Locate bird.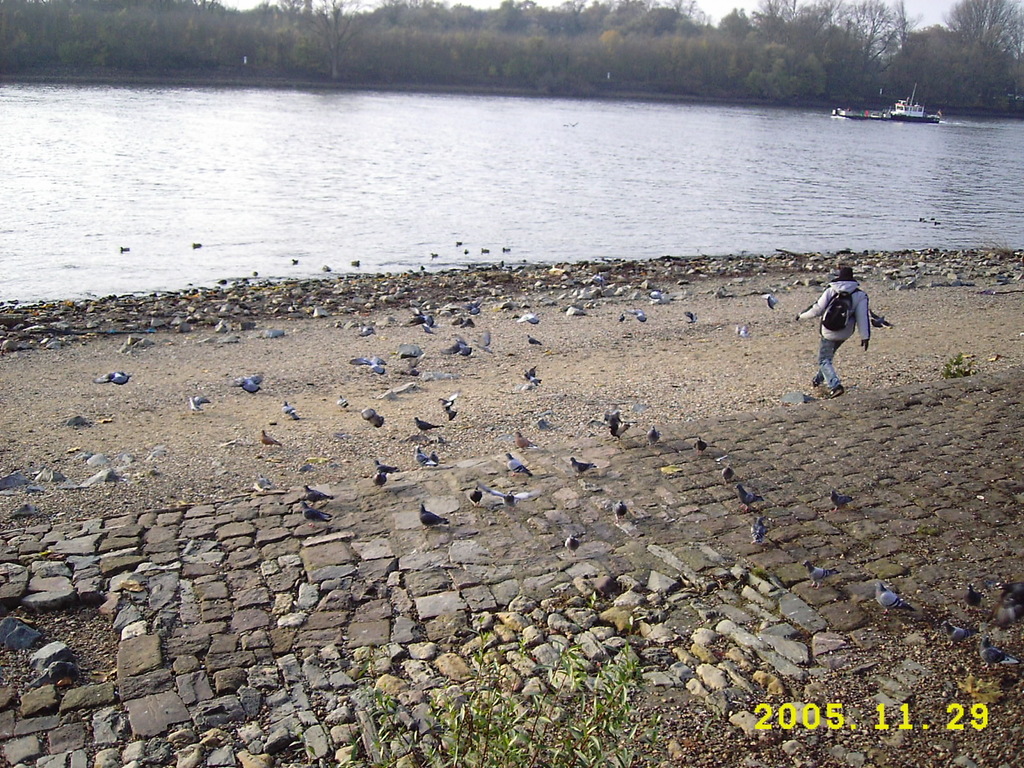
Bounding box: [353,351,392,371].
